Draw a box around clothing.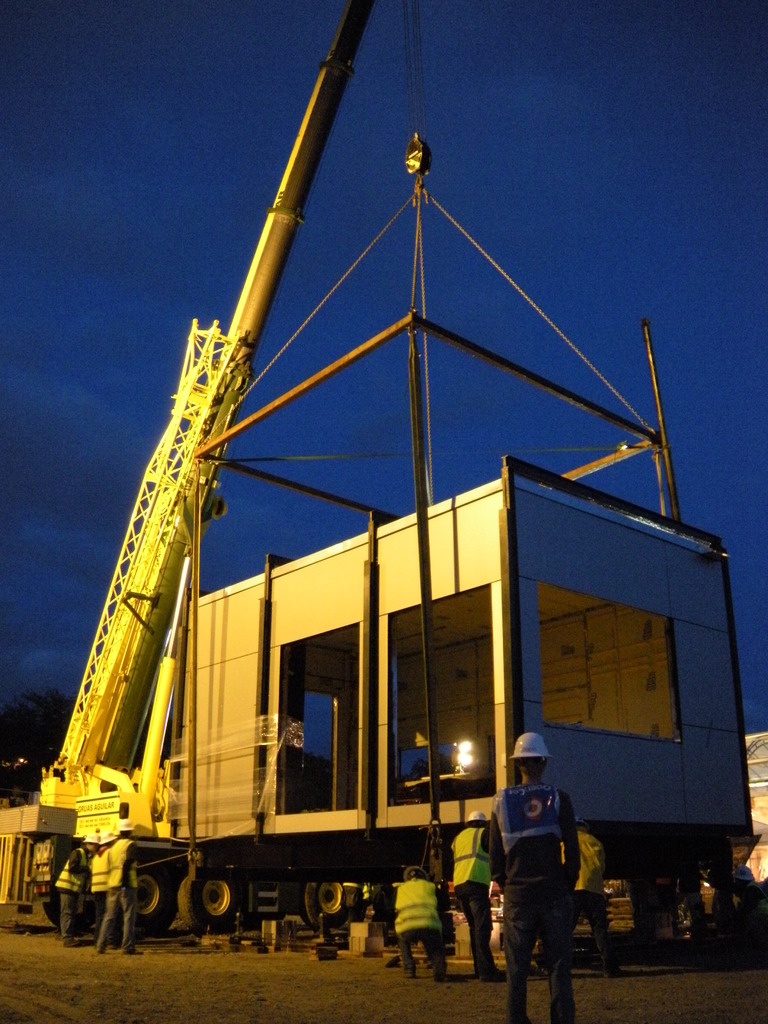
bbox=(51, 845, 90, 952).
